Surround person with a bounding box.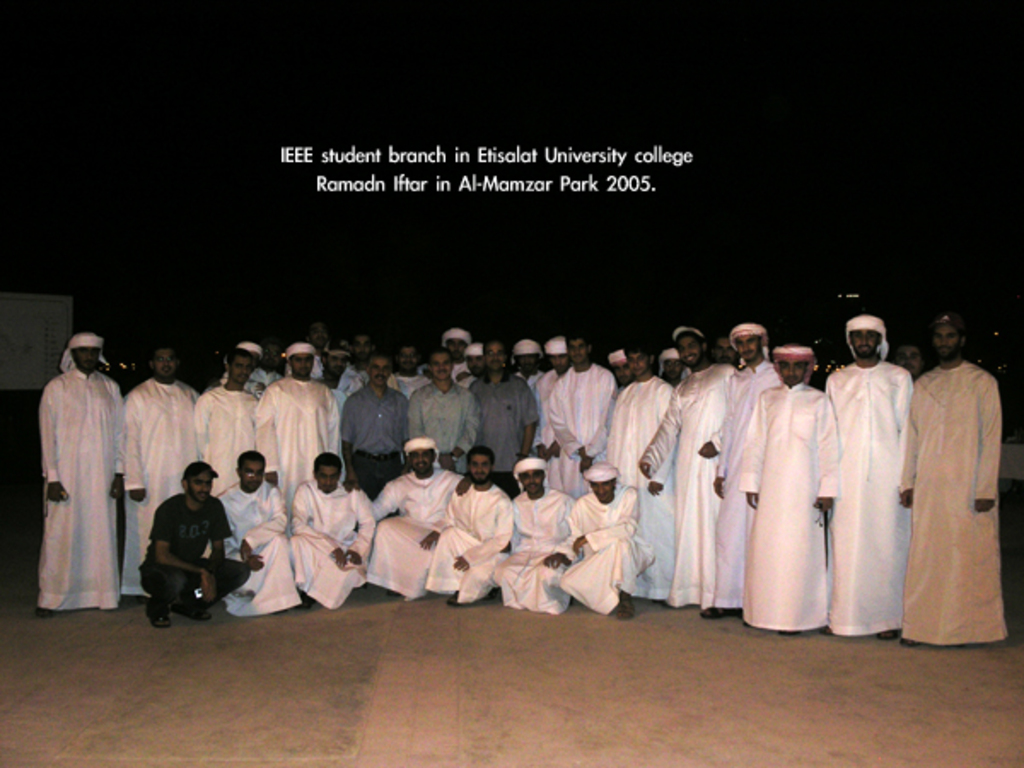
pyautogui.locateOnScreen(638, 324, 739, 606).
